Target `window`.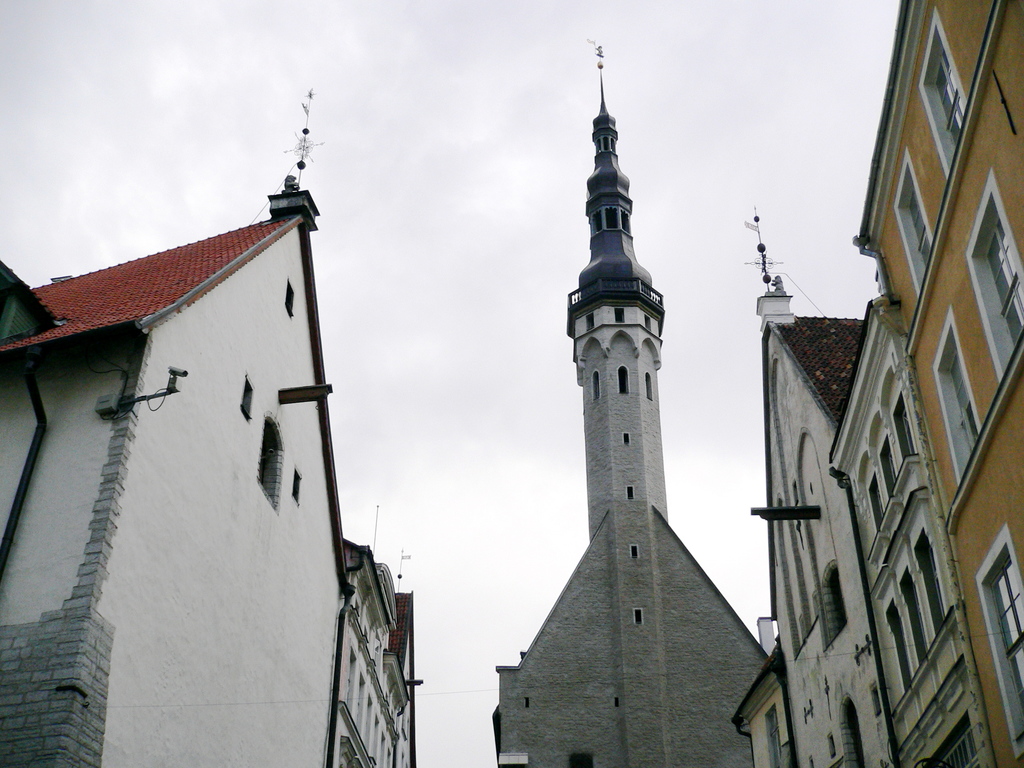
Target region: crop(867, 471, 890, 525).
